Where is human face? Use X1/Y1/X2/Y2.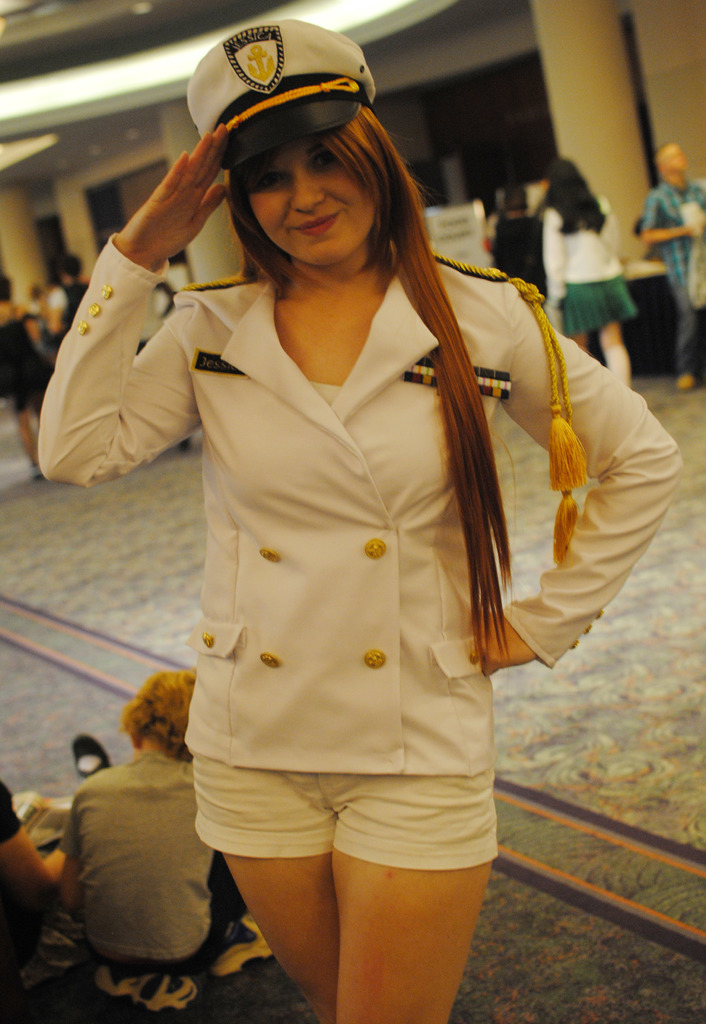
250/134/377/267.
